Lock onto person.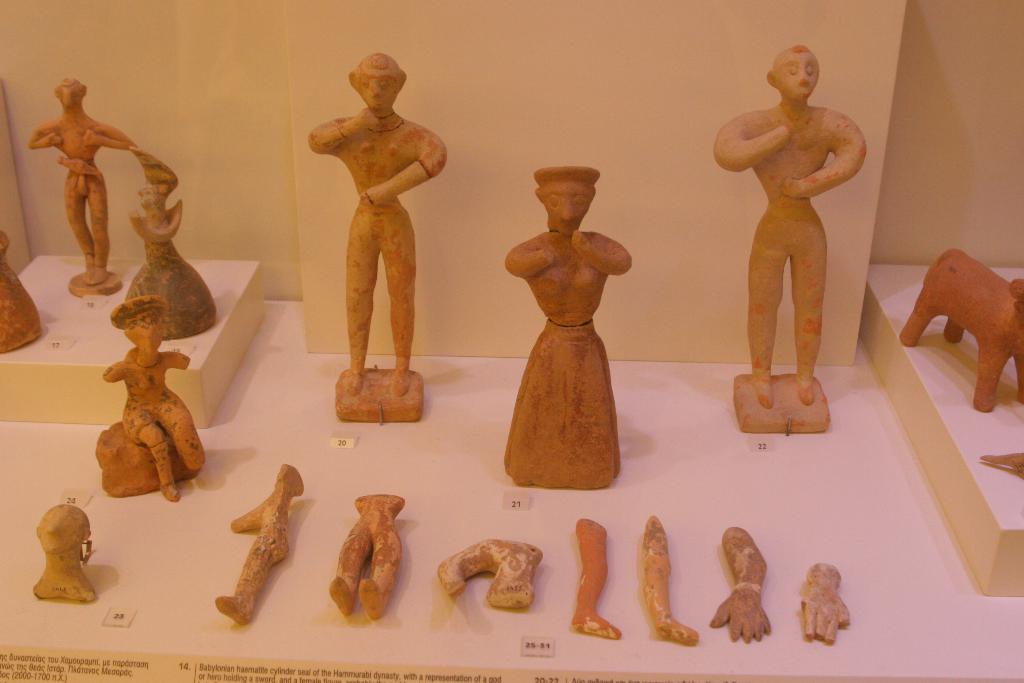
Locked: x1=710, y1=44, x2=873, y2=399.
